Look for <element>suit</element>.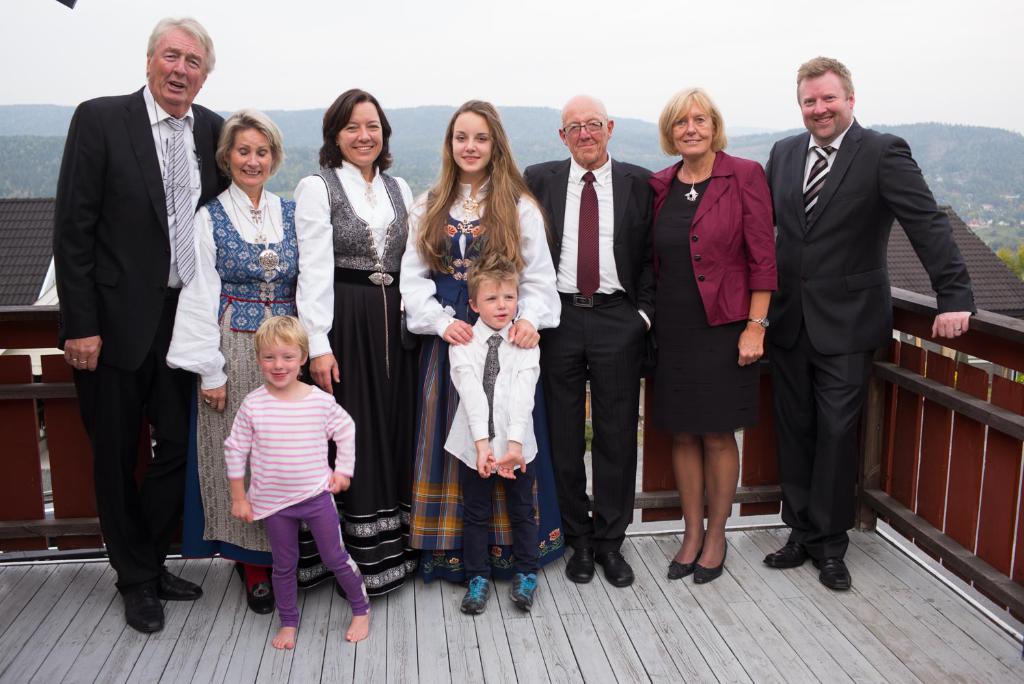
Found: [652, 151, 777, 328].
